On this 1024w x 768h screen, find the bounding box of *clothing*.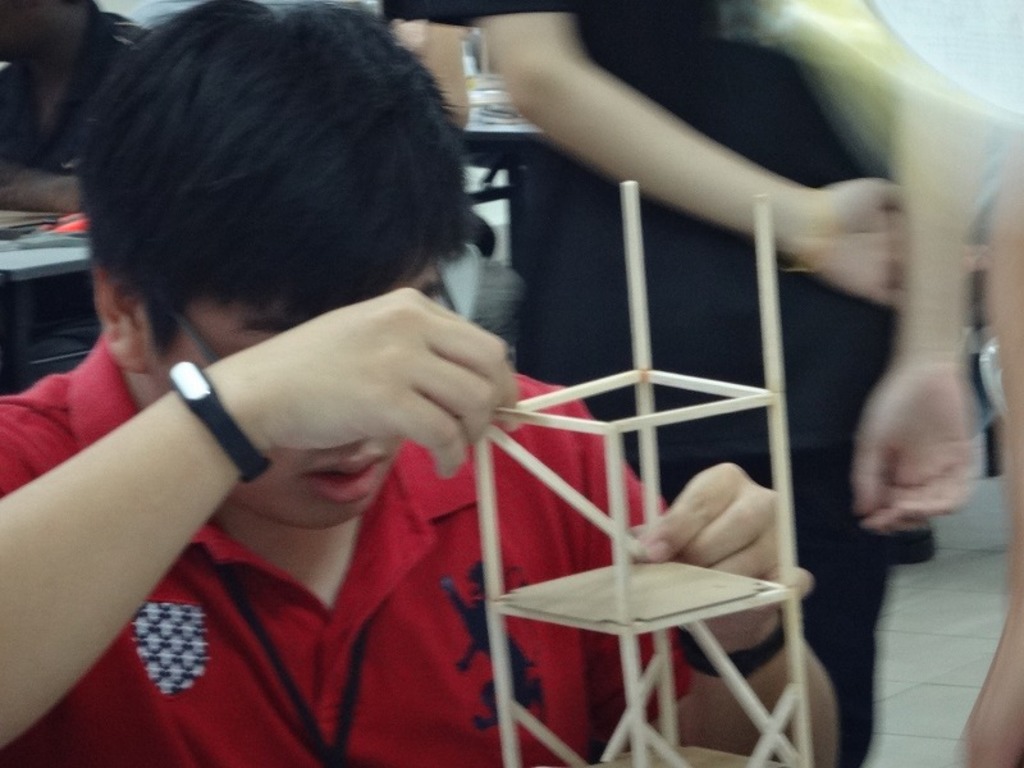
Bounding box: crop(477, 0, 936, 767).
